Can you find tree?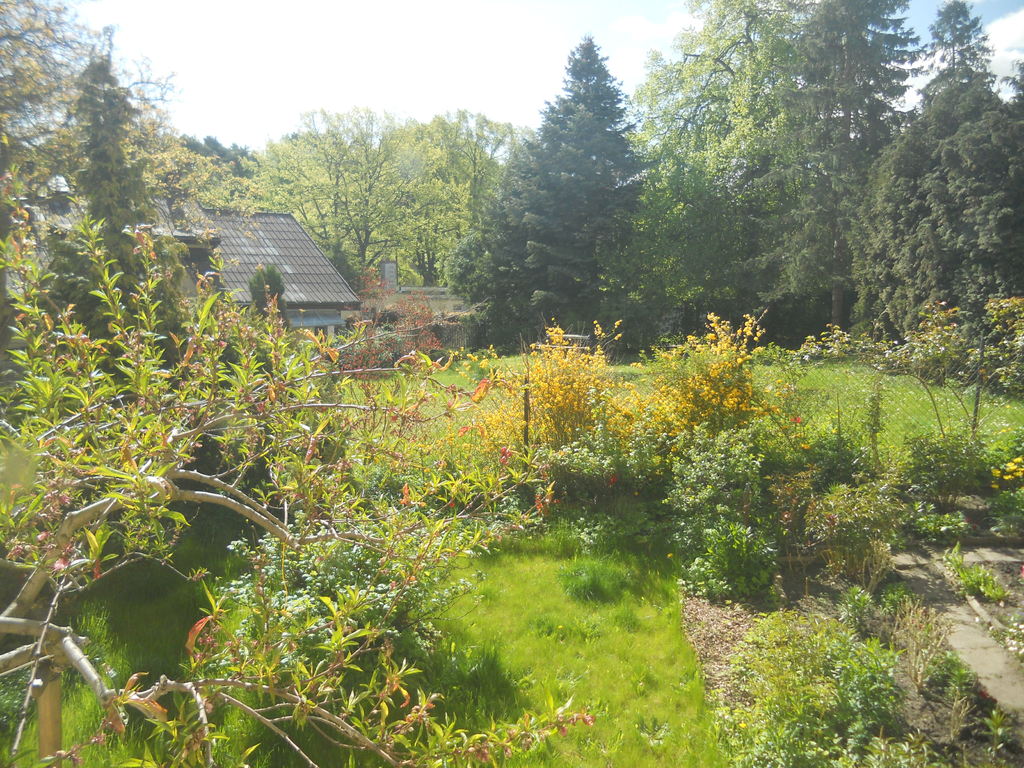
Yes, bounding box: (x1=460, y1=283, x2=809, y2=534).
